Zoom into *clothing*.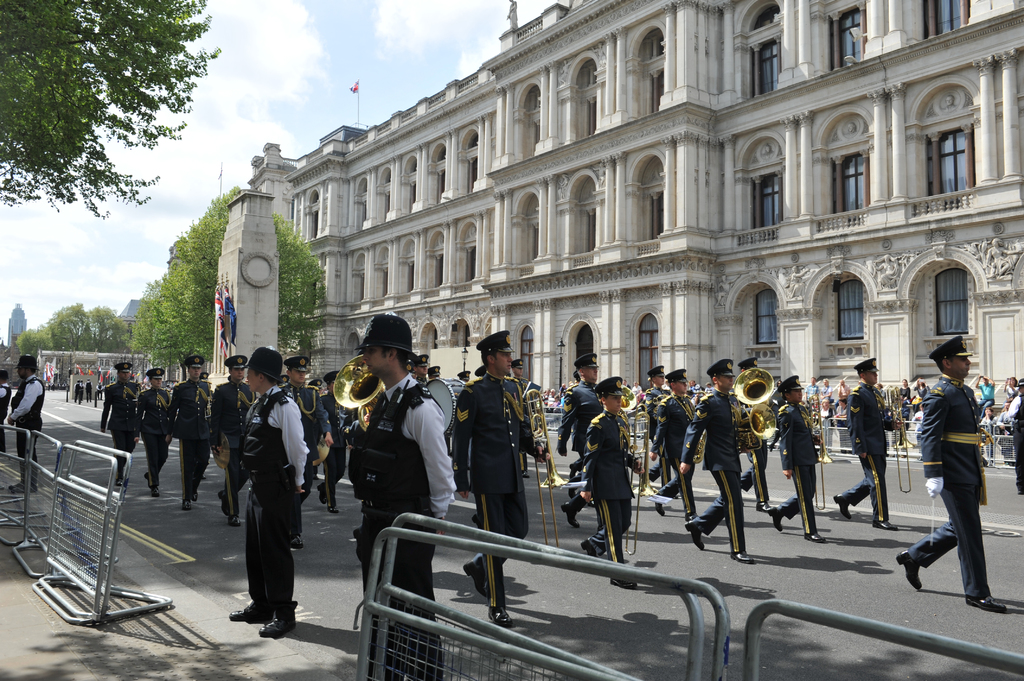
Zoom target: {"left": 132, "top": 374, "right": 169, "bottom": 475}.
